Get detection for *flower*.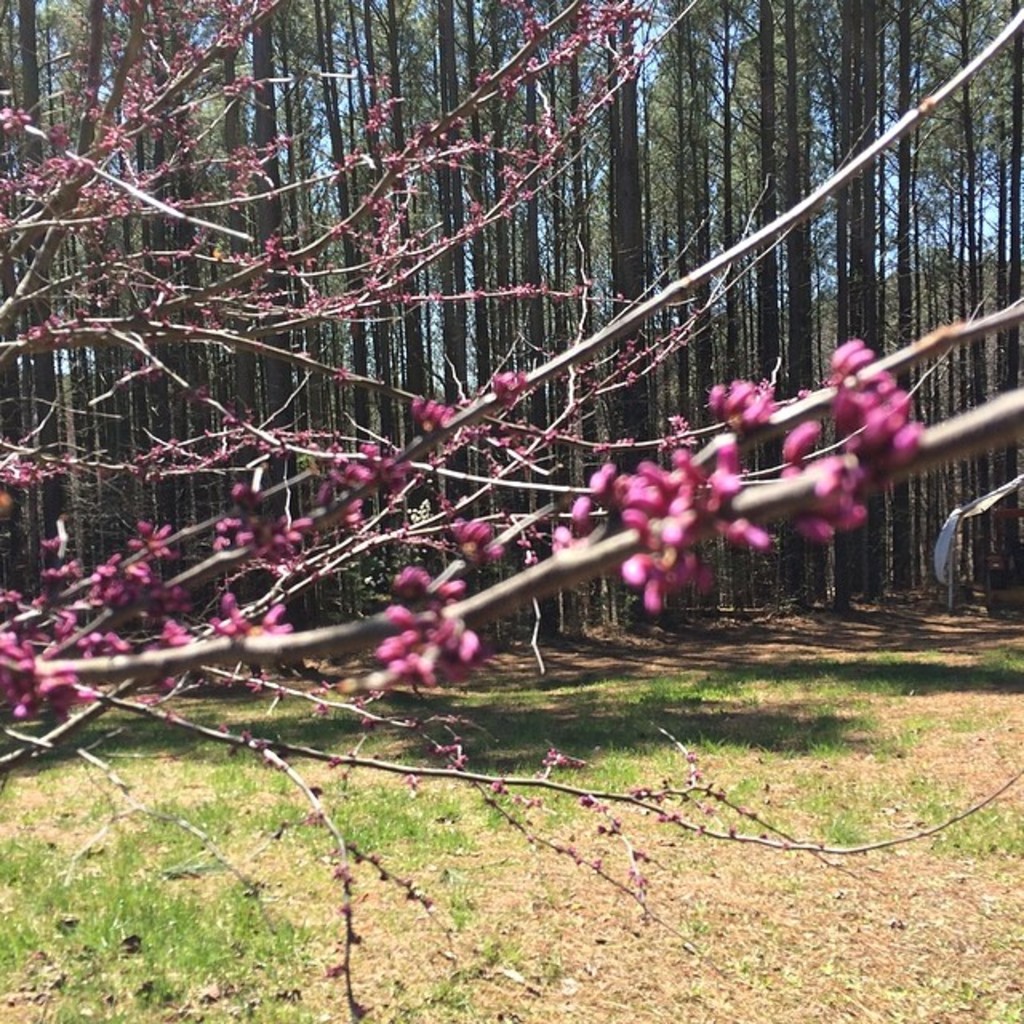
Detection: <bbox>493, 365, 525, 403</bbox>.
